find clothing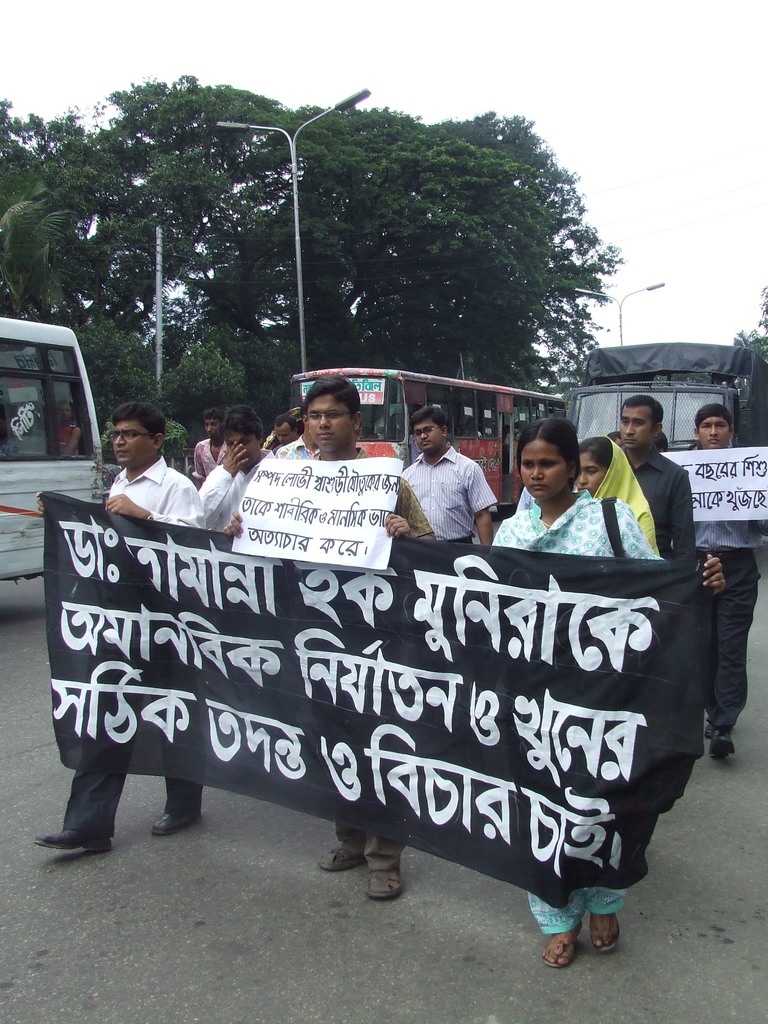
{"x1": 401, "y1": 435, "x2": 506, "y2": 549}
